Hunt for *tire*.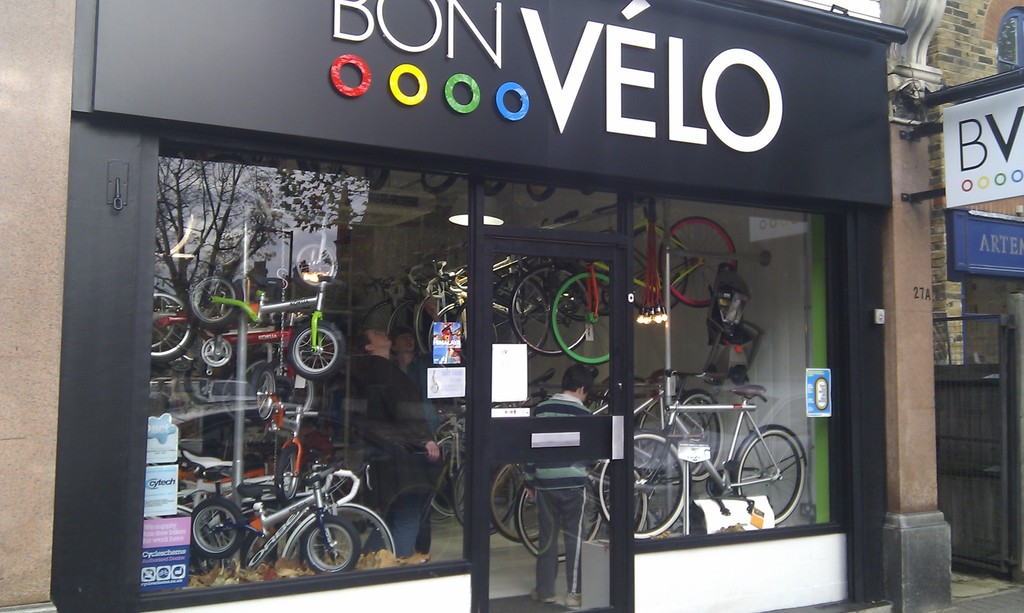
Hunted down at (left=387, top=301, right=429, bottom=338).
